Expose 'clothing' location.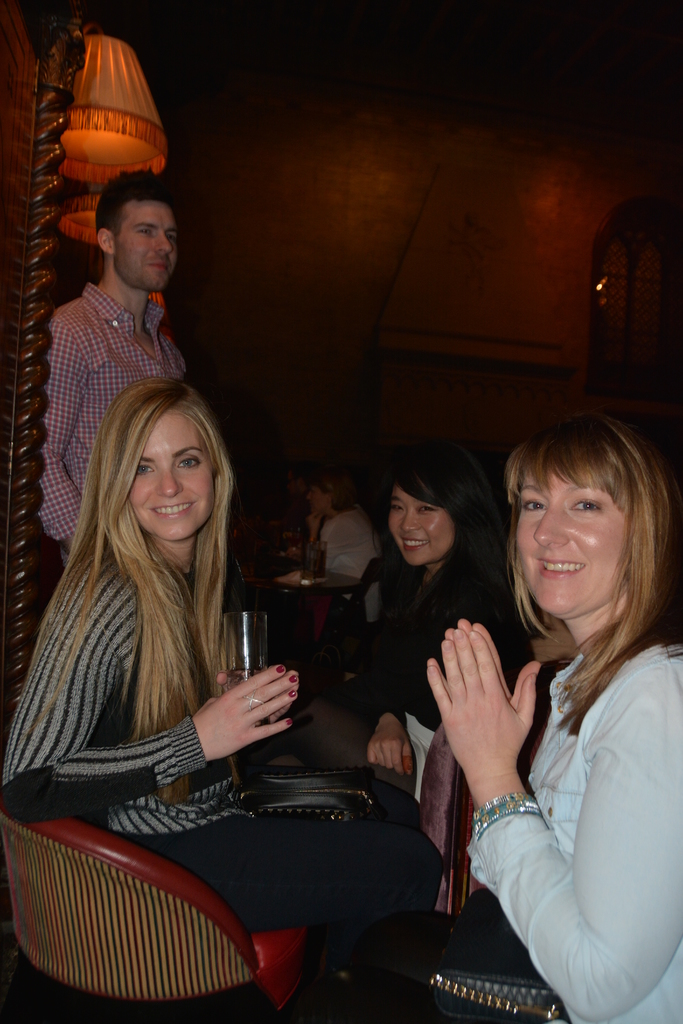
Exposed at BBox(352, 557, 531, 804).
